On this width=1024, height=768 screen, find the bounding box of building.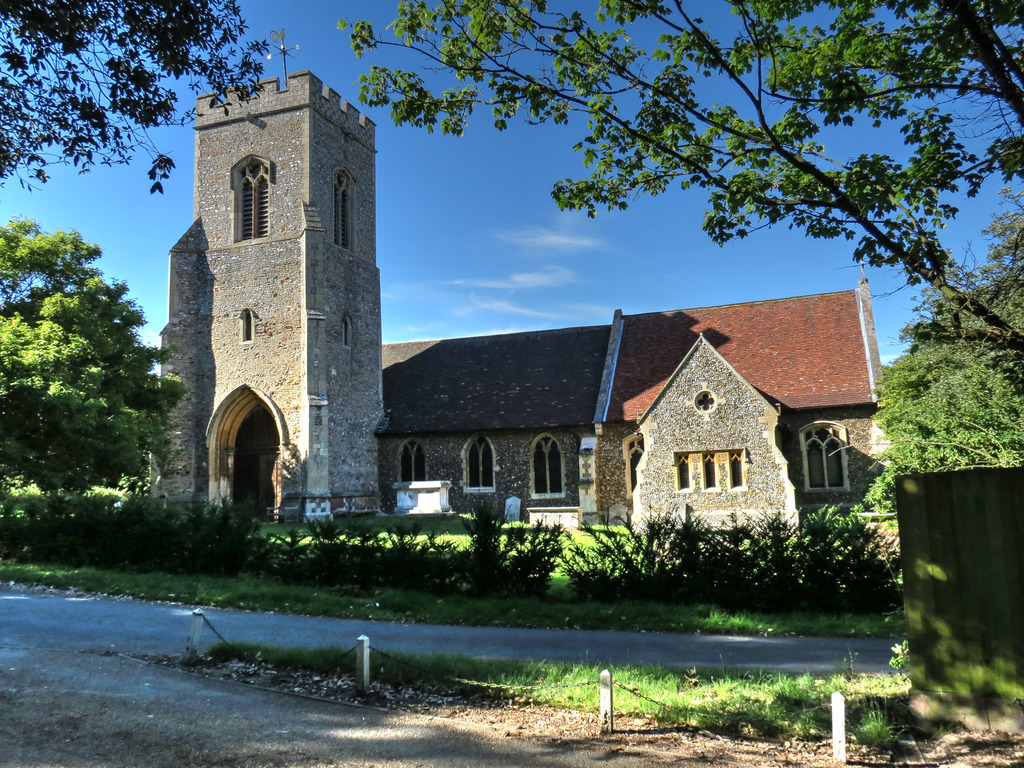
Bounding box: <box>136,73,385,524</box>.
